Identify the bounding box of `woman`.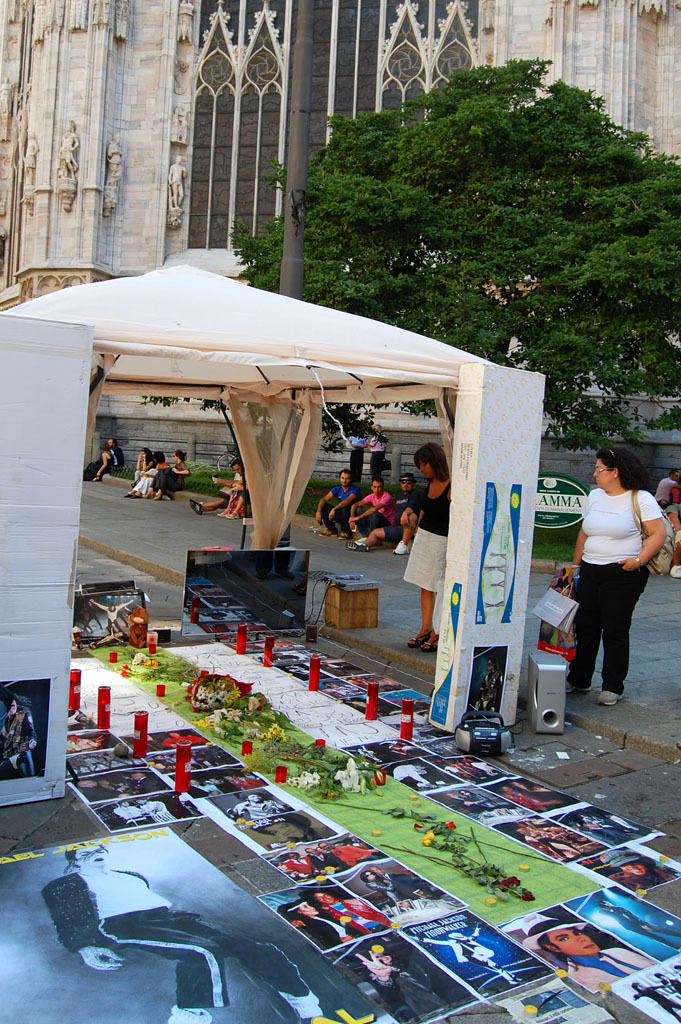
select_region(563, 437, 667, 712).
